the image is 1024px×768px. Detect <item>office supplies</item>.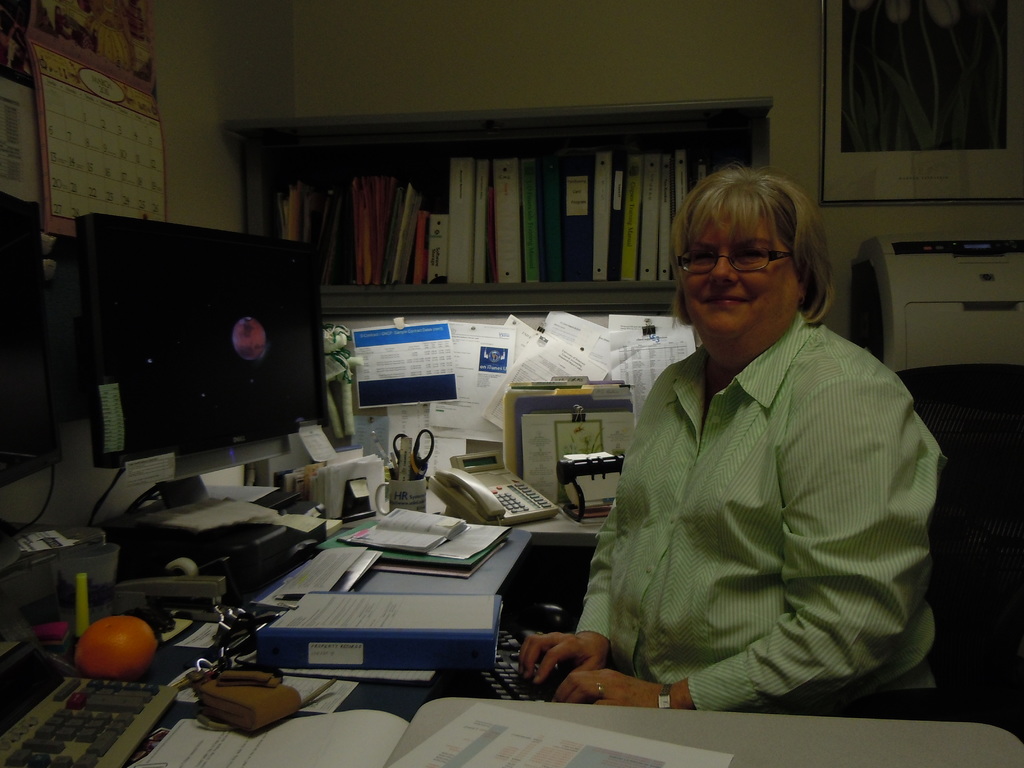
Detection: x1=72, y1=215, x2=330, y2=461.
